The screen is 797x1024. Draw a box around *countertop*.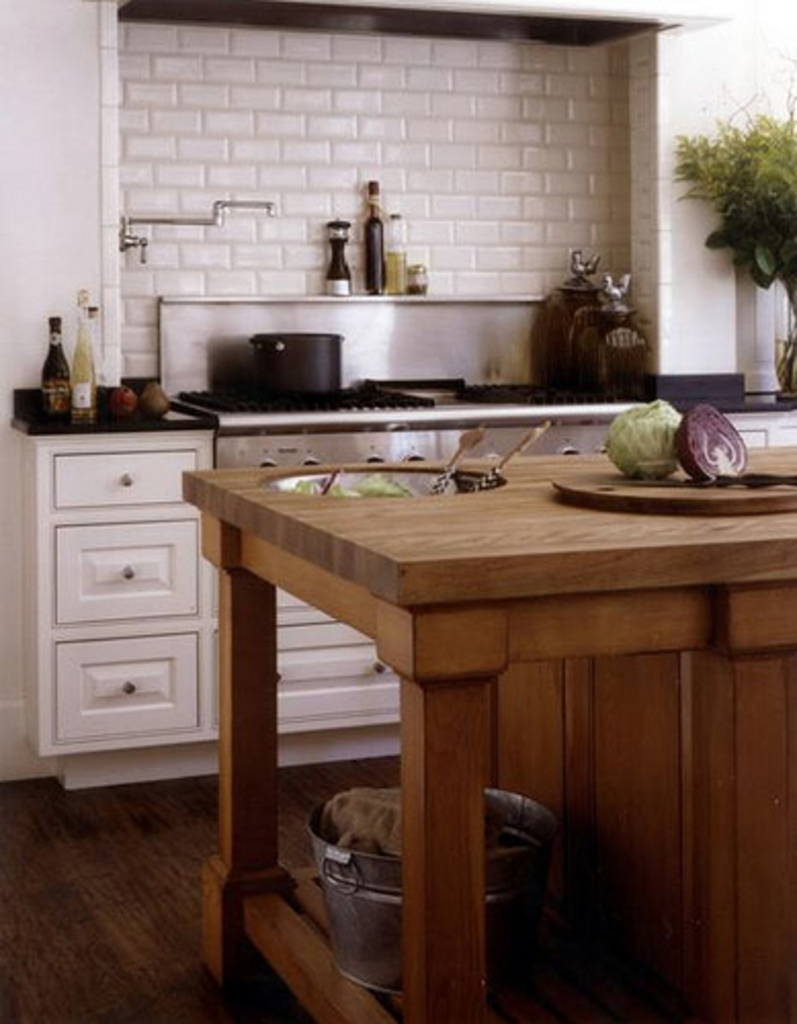
Rect(4, 283, 795, 795).
